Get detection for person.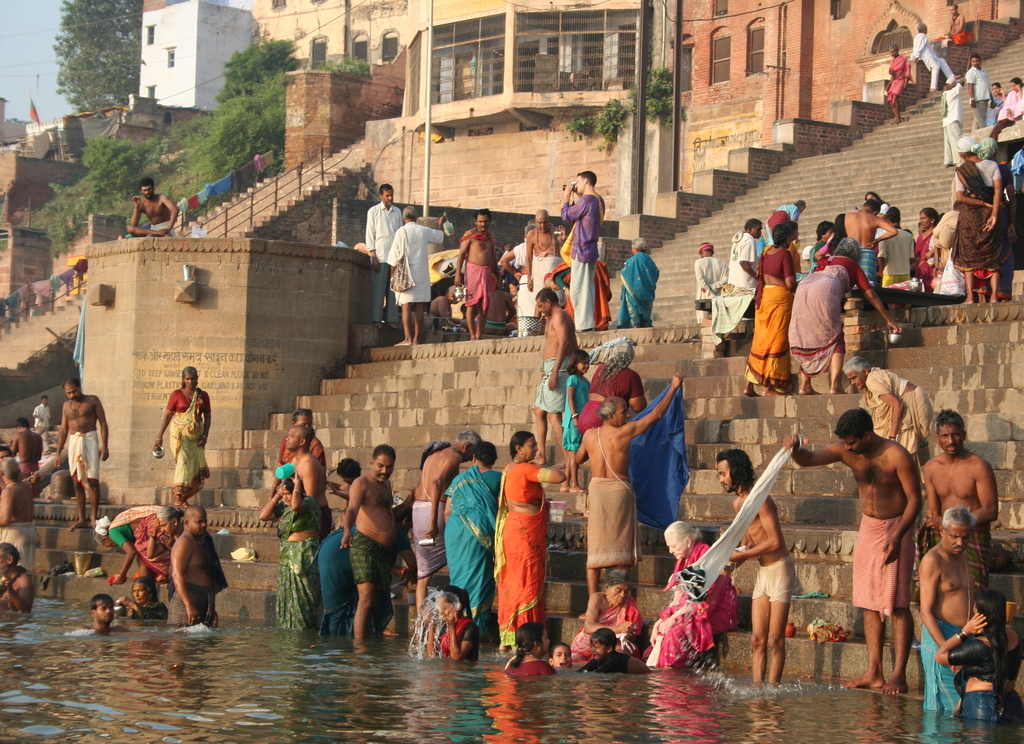
Detection: 840:355:936:459.
